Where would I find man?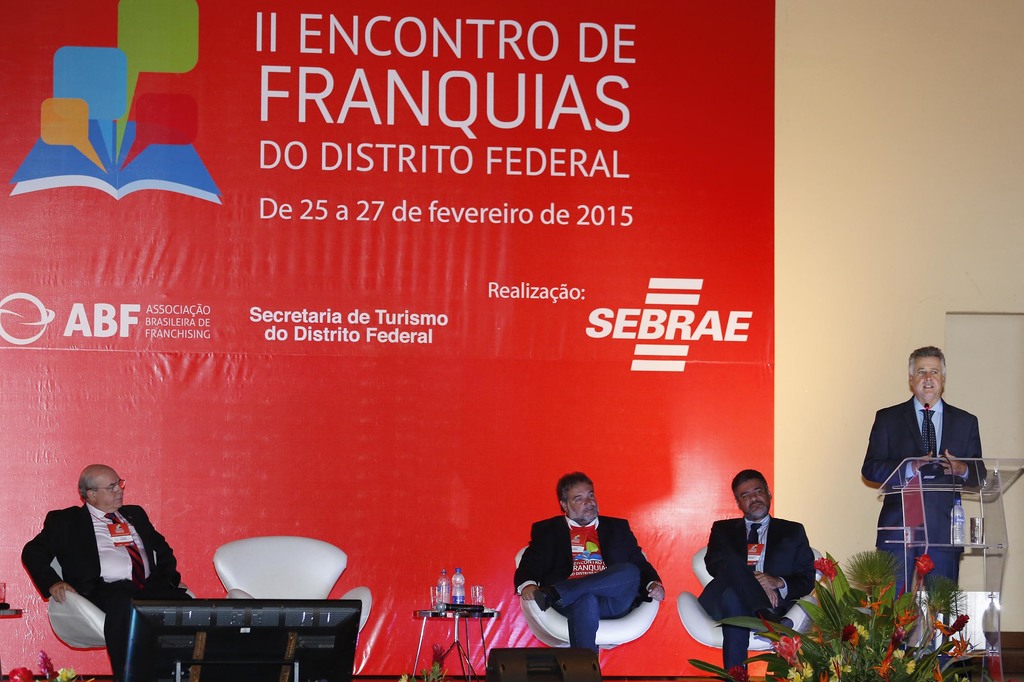
At bbox=(862, 345, 985, 617).
